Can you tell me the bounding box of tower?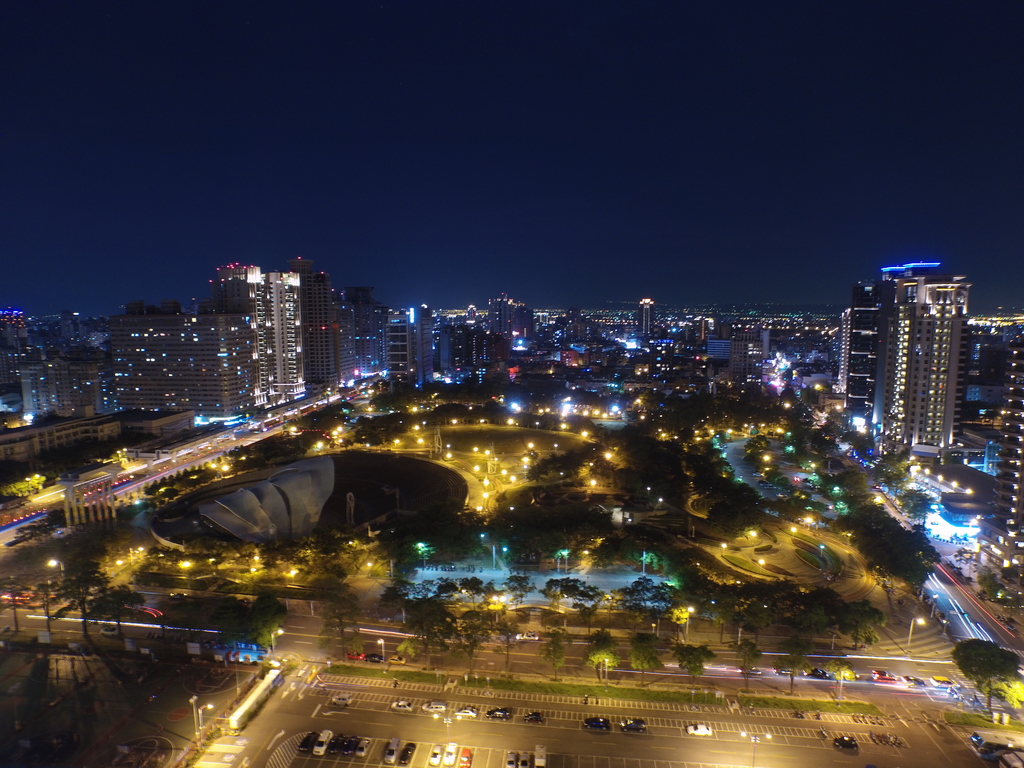
<bbox>101, 307, 266, 414</bbox>.
